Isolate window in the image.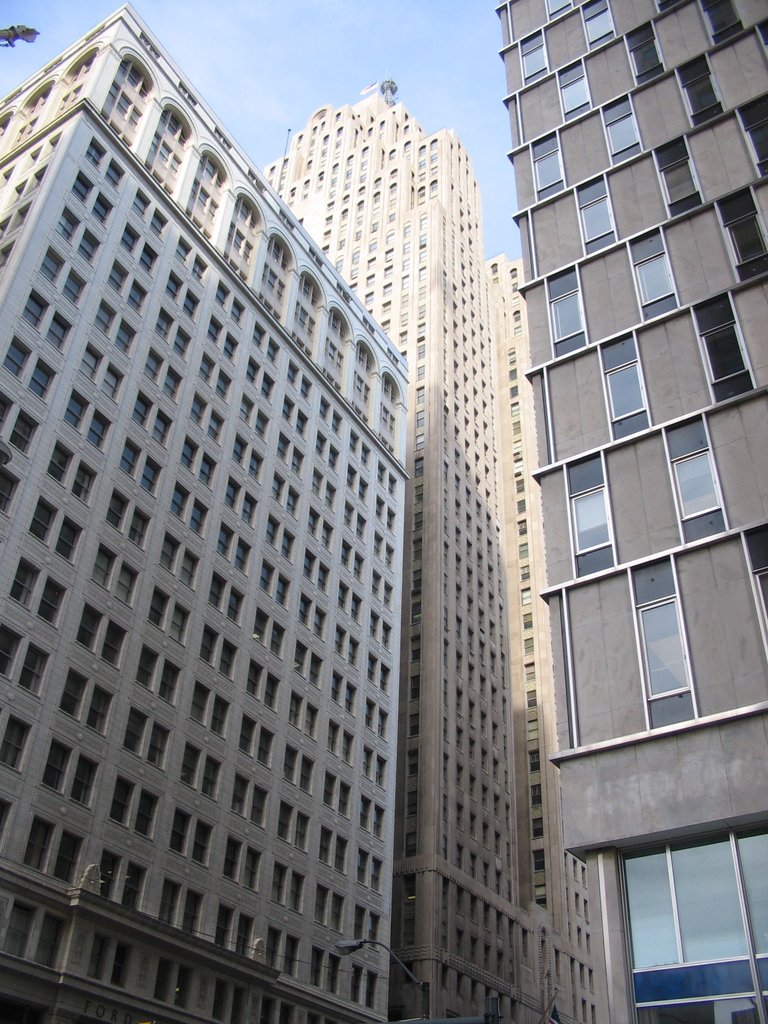
Isolated region: 300,407,308,435.
